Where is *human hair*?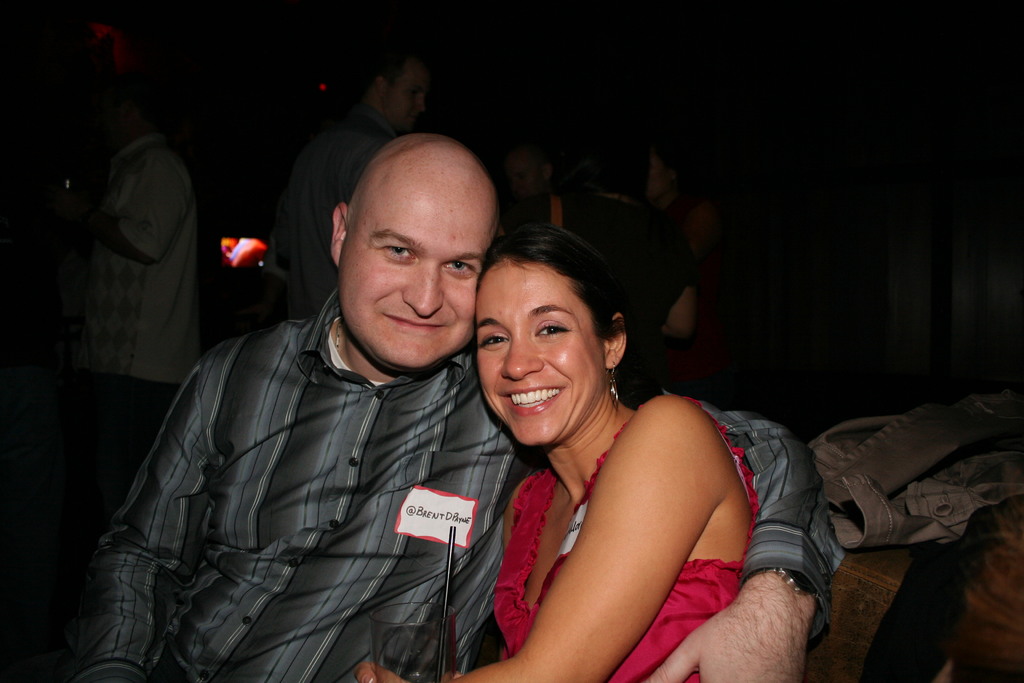
<bbox>371, 49, 410, 82</bbox>.
